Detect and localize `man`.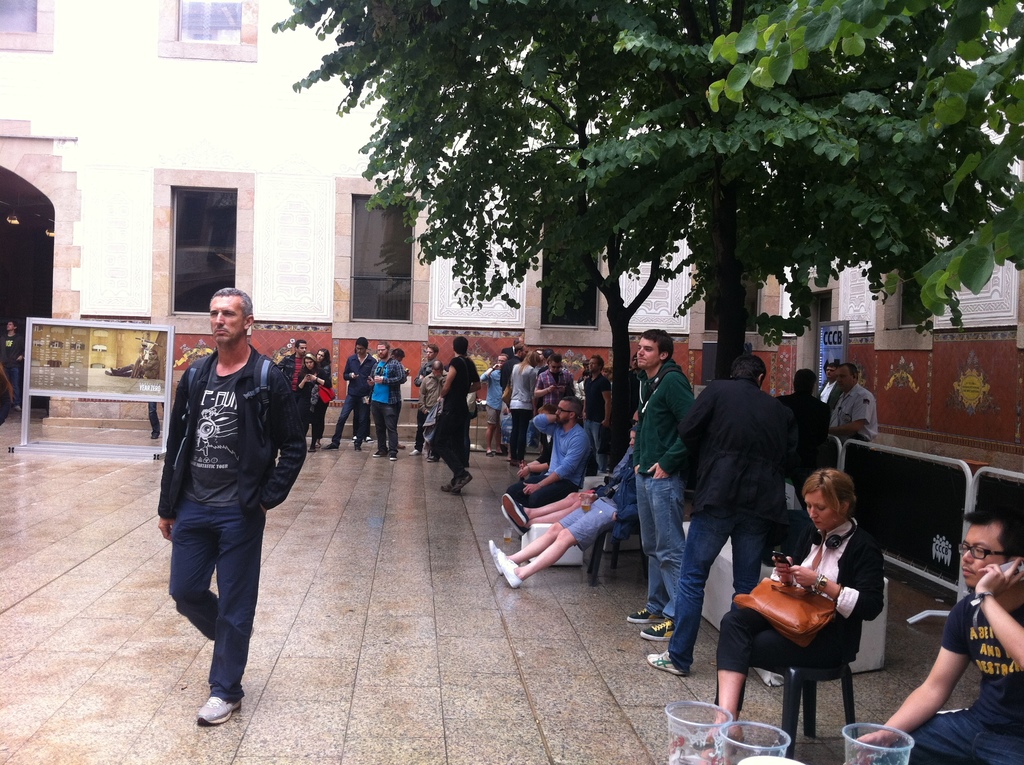
Localized at region(471, 346, 506, 453).
